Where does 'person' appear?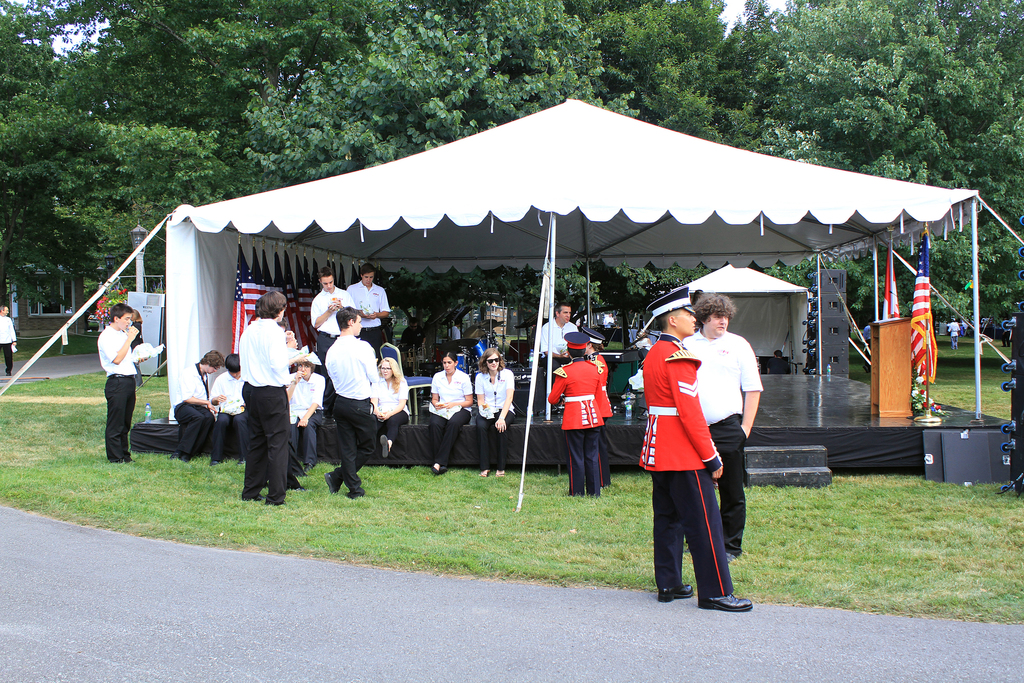
Appears at left=647, top=286, right=761, bottom=607.
